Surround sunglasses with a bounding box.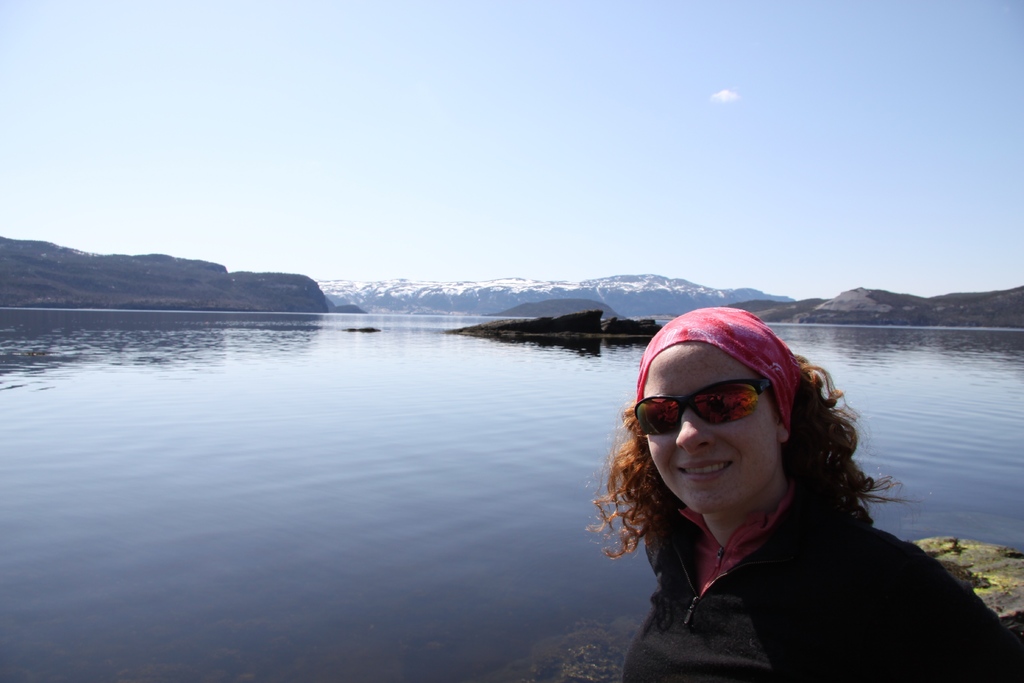
Rect(632, 378, 772, 436).
